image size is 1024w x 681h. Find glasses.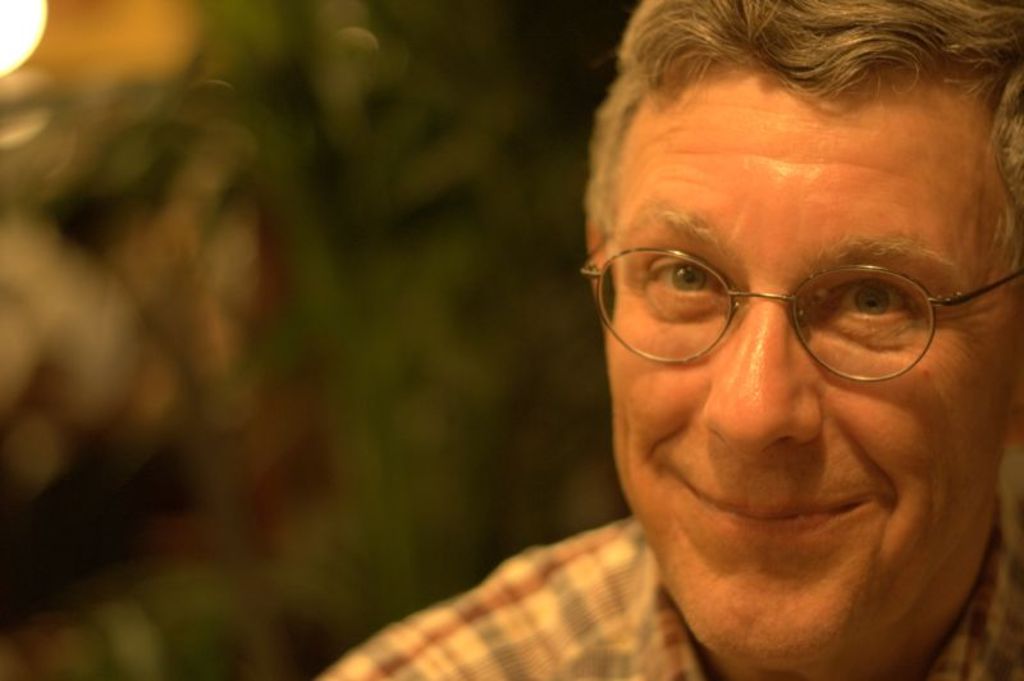
x1=575, y1=221, x2=1023, y2=389.
